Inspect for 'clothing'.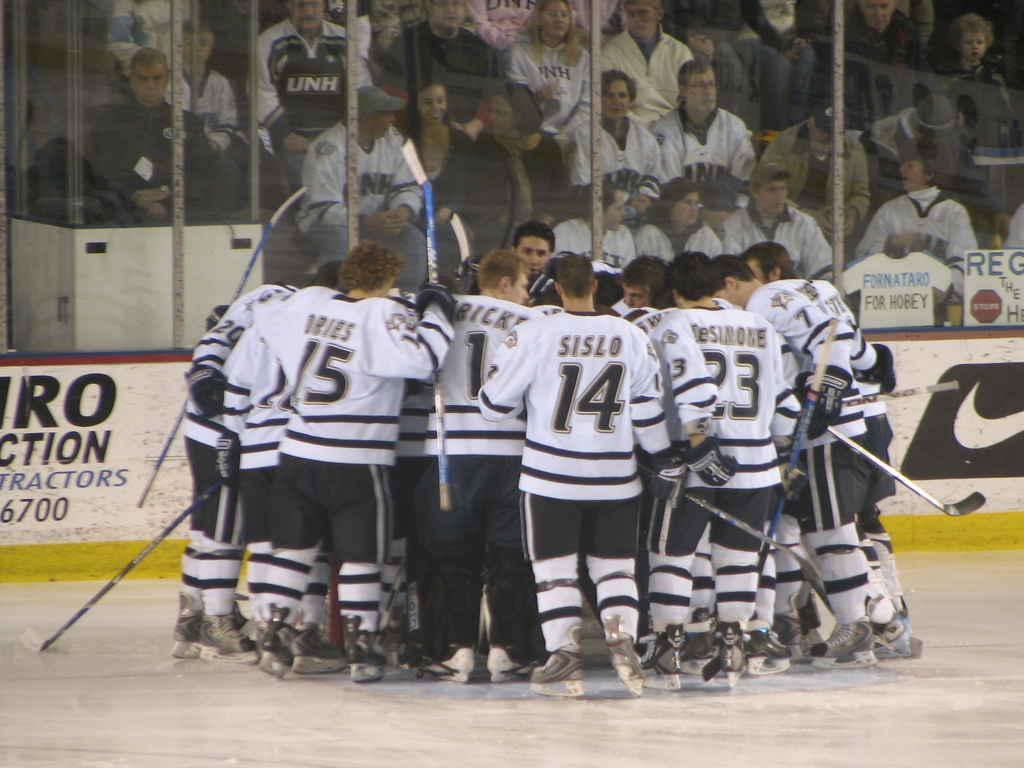
Inspection: locate(474, 306, 681, 651).
